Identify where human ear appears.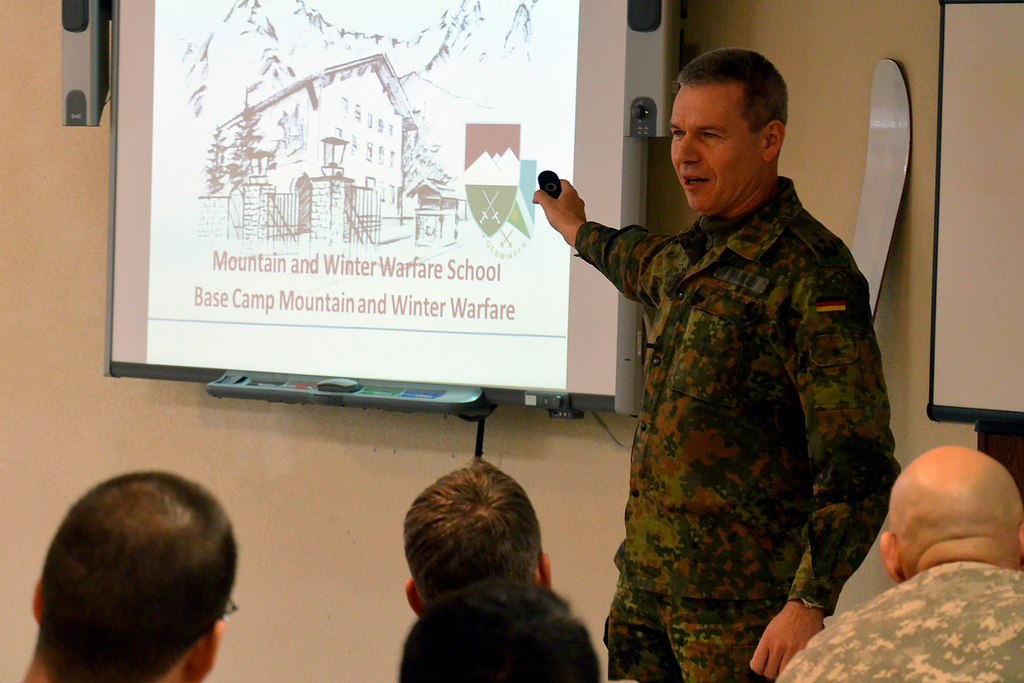
Appears at [189, 618, 225, 682].
